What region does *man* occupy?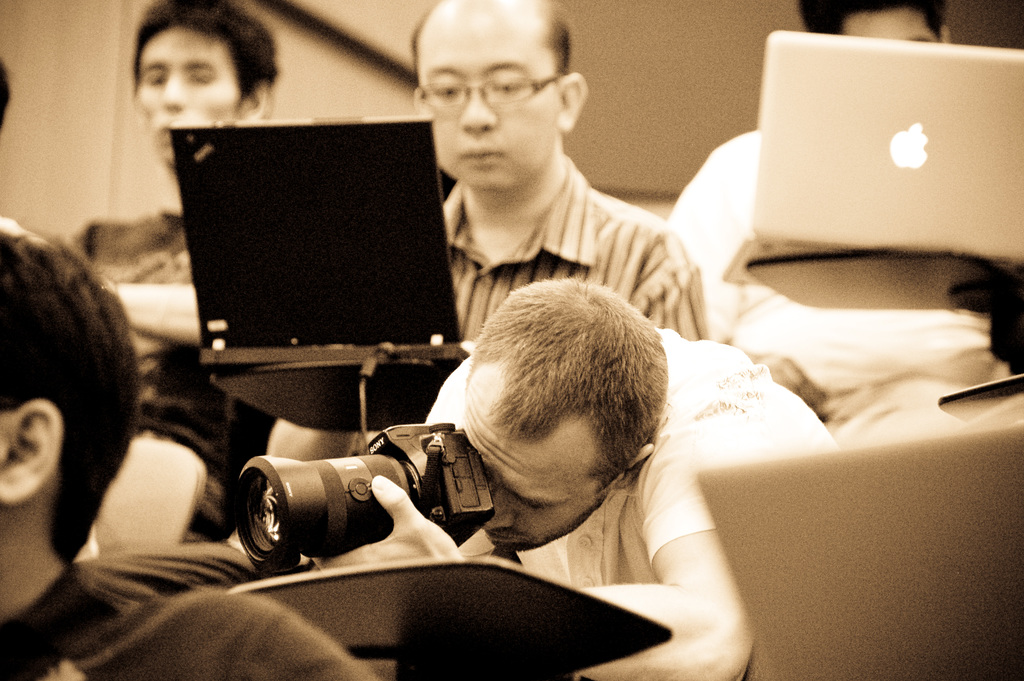
[left=309, top=272, right=842, bottom=680].
